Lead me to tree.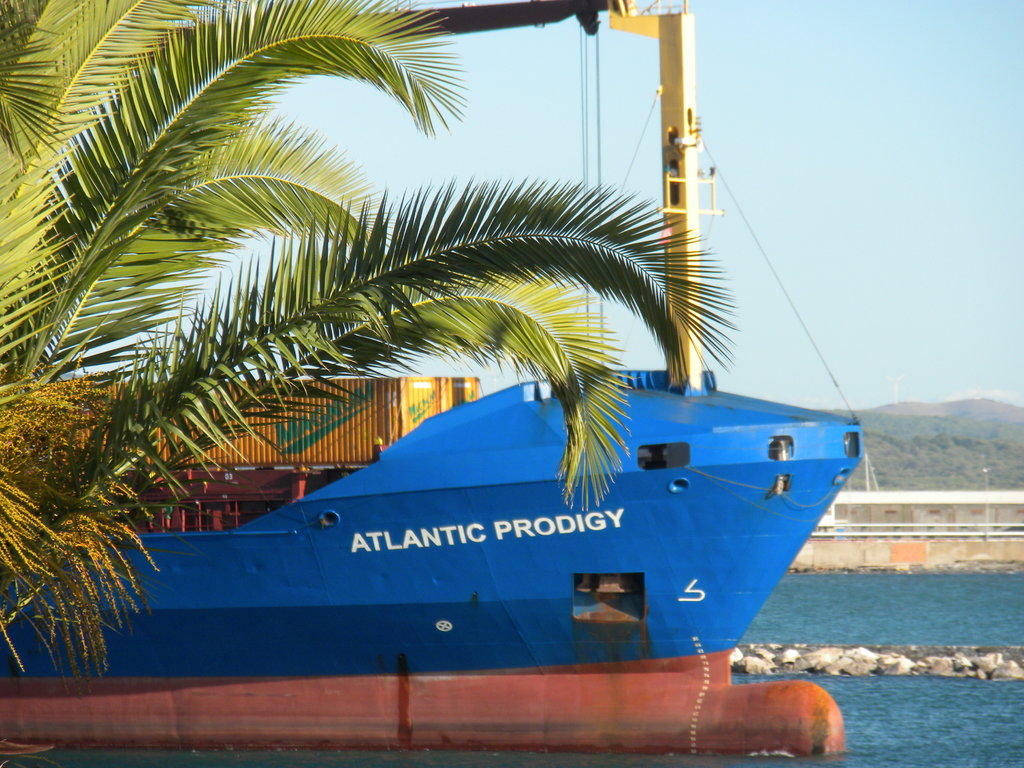
Lead to Rect(0, 43, 931, 692).
